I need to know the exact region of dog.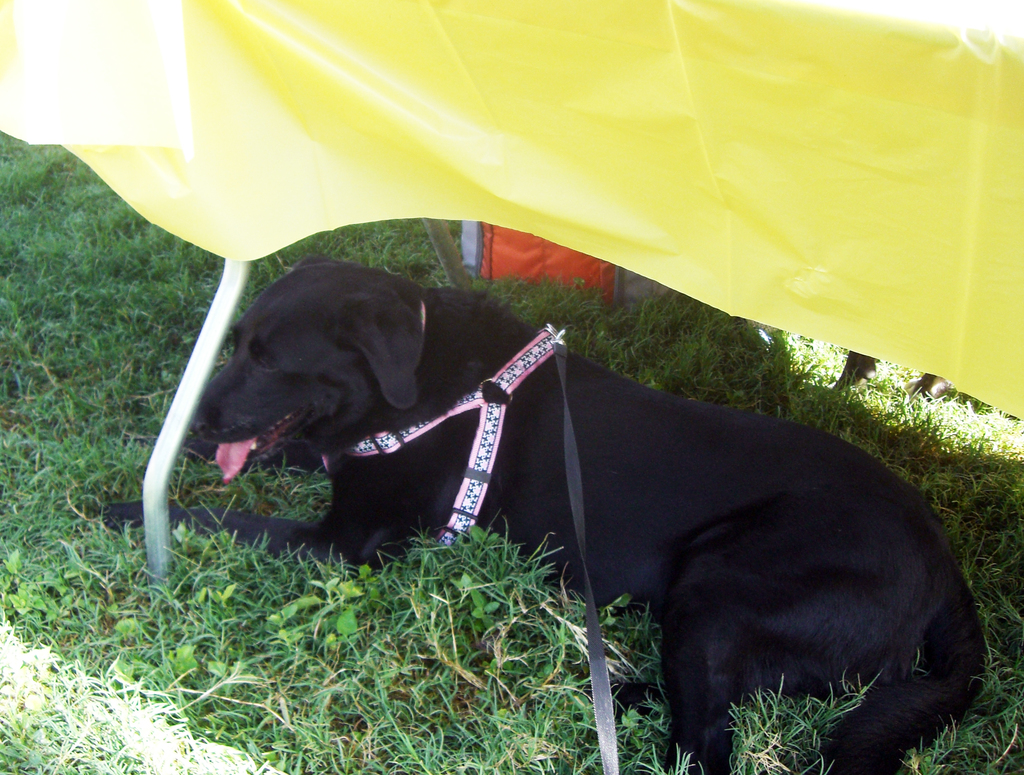
Region: [left=88, top=249, right=1006, bottom=774].
